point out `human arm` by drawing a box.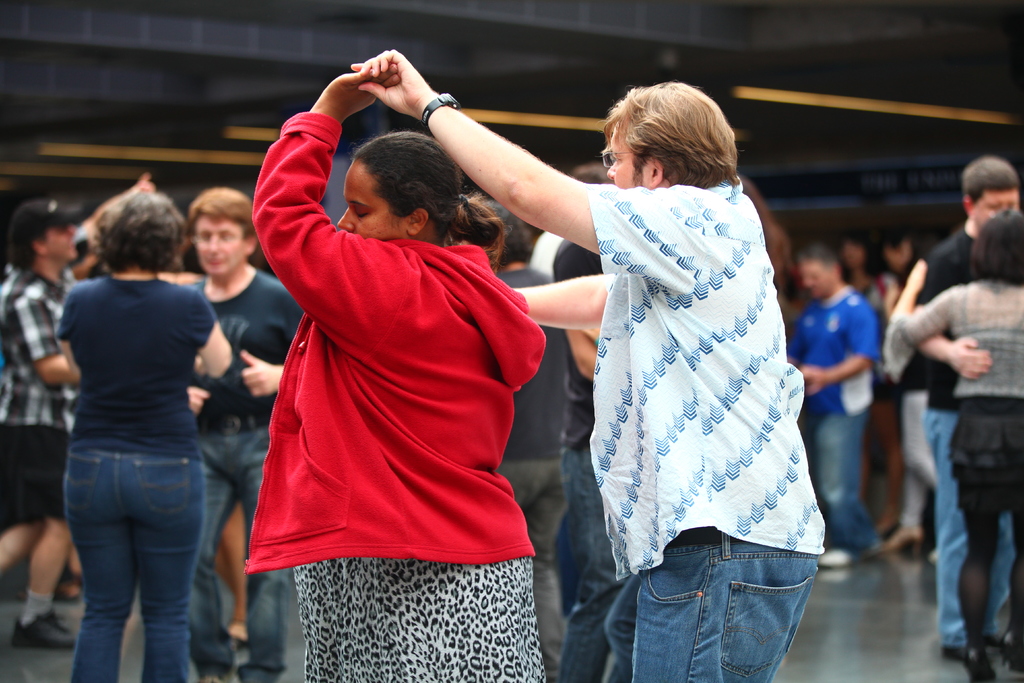
493/277/623/318.
